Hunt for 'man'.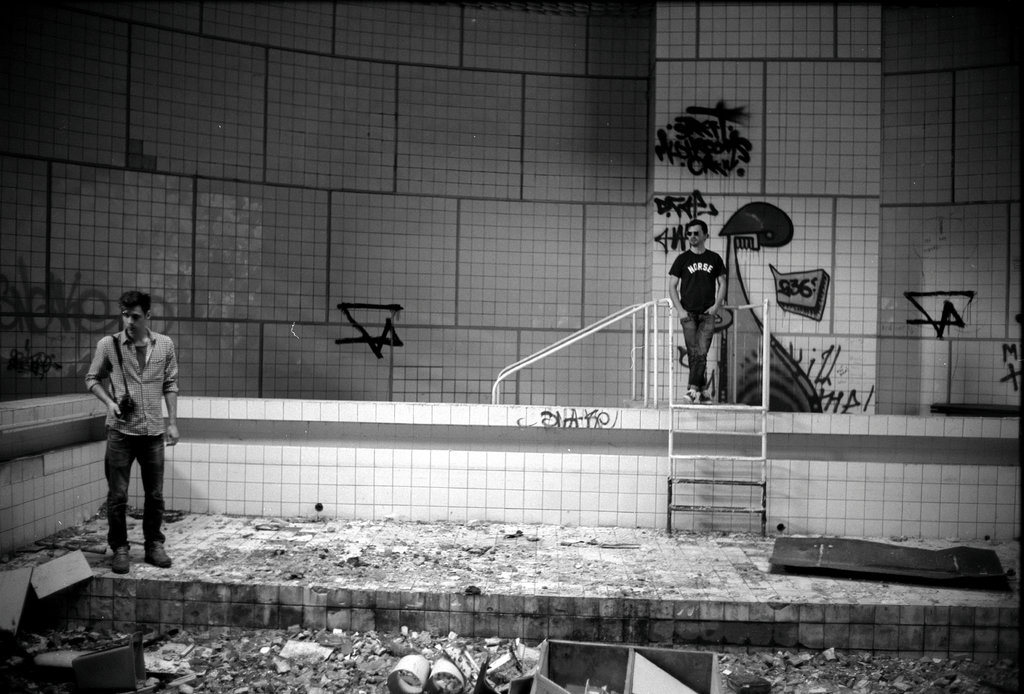
Hunted down at x1=669, y1=220, x2=727, y2=405.
